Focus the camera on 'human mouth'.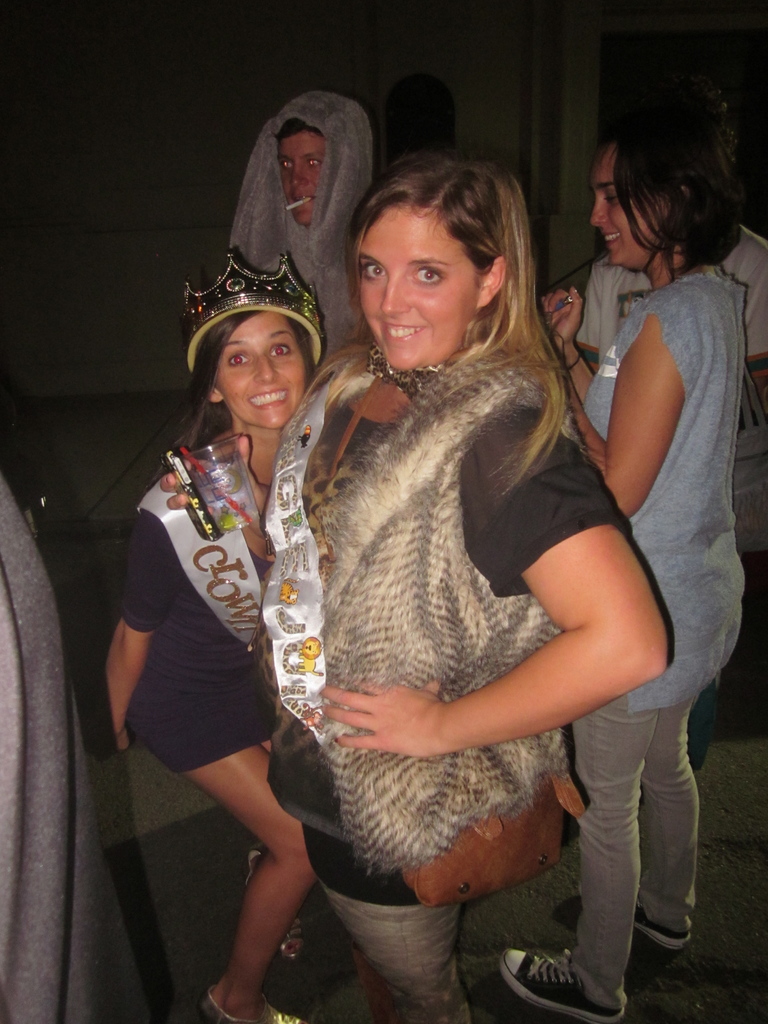
Focus region: 251:391:284:409.
